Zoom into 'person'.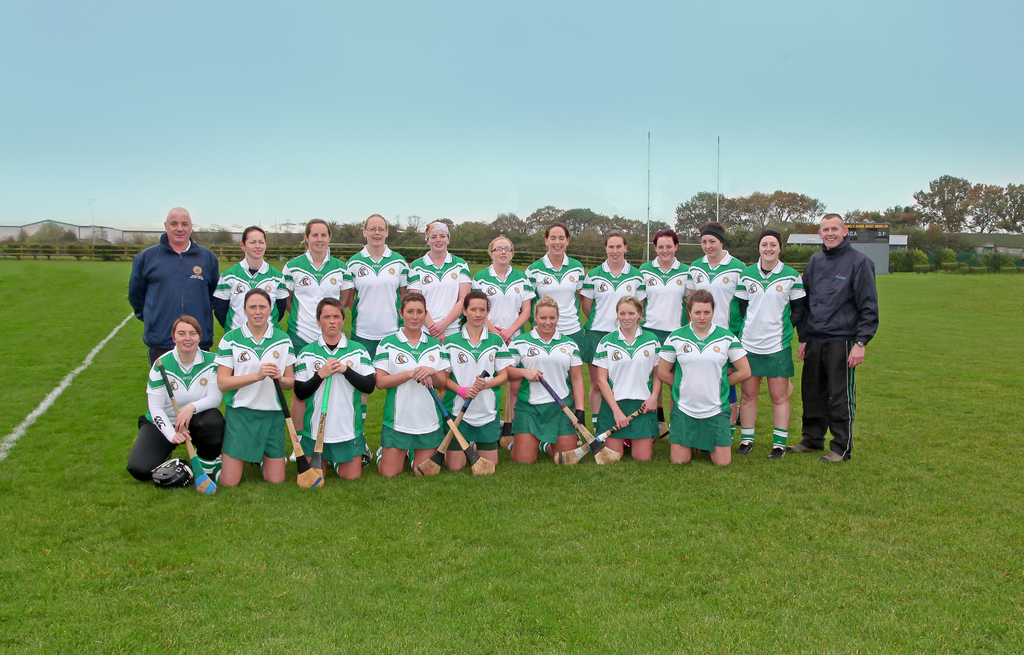
Zoom target: {"left": 733, "top": 232, "right": 806, "bottom": 458}.
